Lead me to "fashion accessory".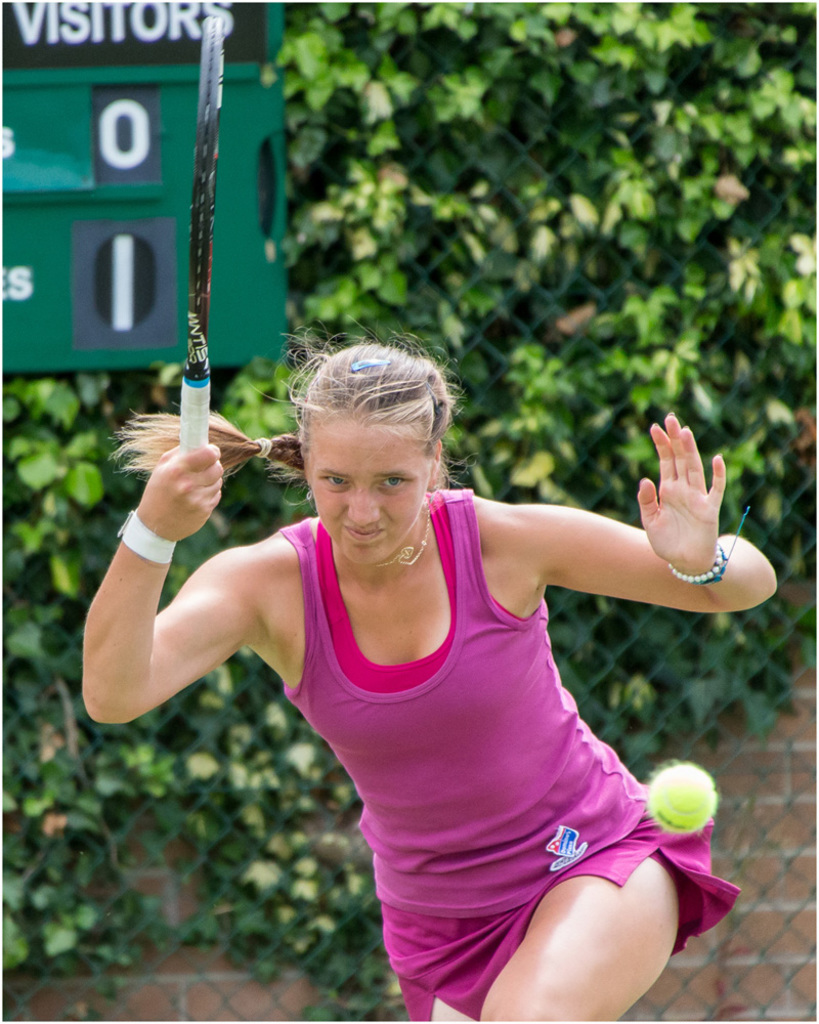
Lead to <box>368,509,433,573</box>.
